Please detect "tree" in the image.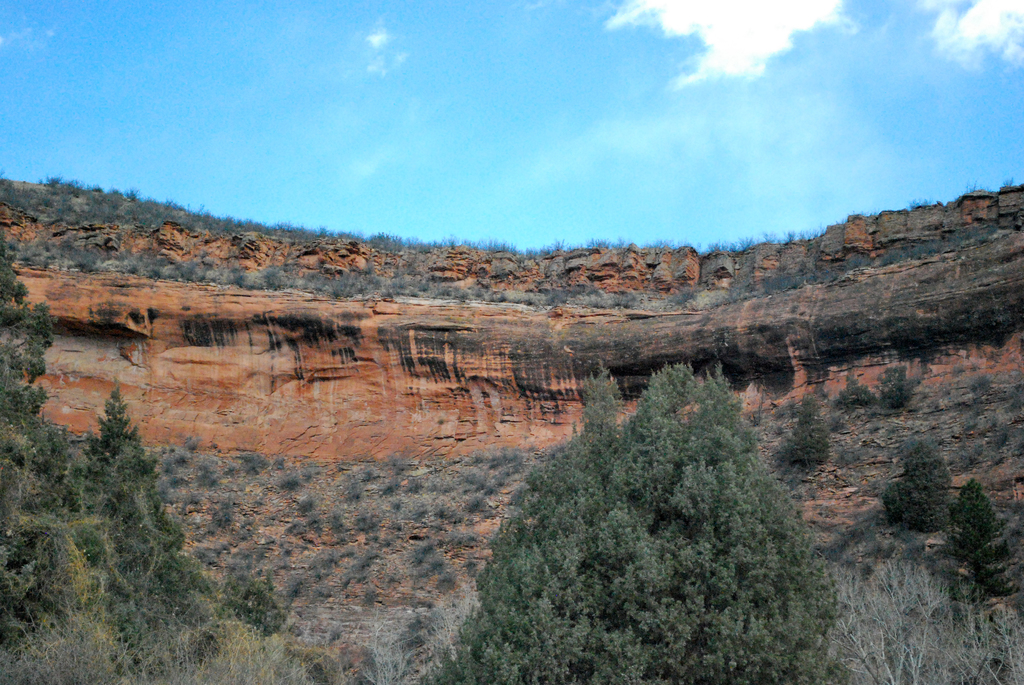
pyautogui.locateOnScreen(868, 361, 929, 411).
